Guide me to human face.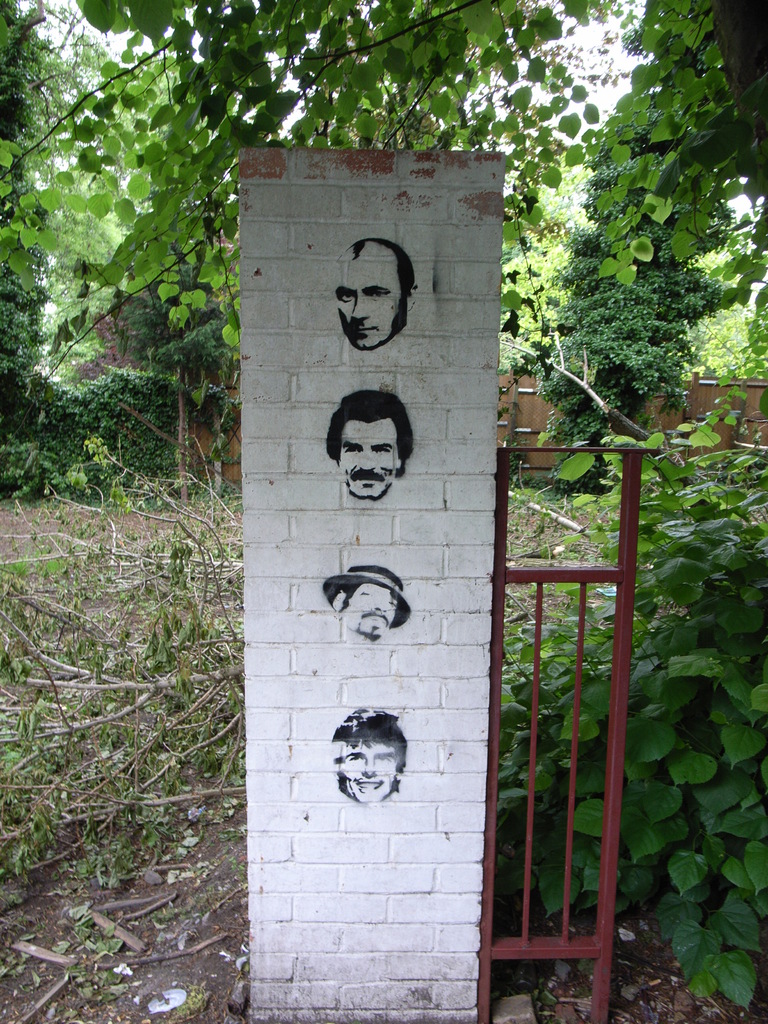
Guidance: {"x1": 341, "y1": 722, "x2": 399, "y2": 799}.
